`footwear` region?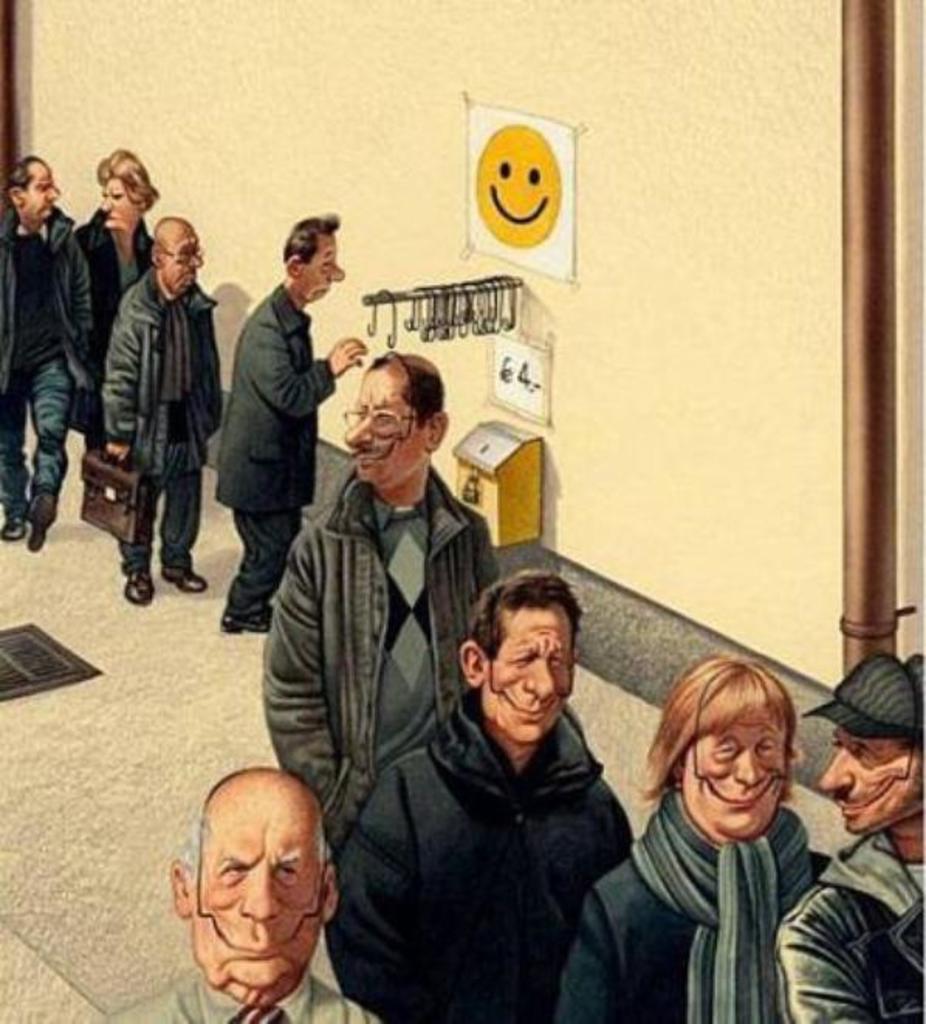
region(164, 569, 203, 589)
